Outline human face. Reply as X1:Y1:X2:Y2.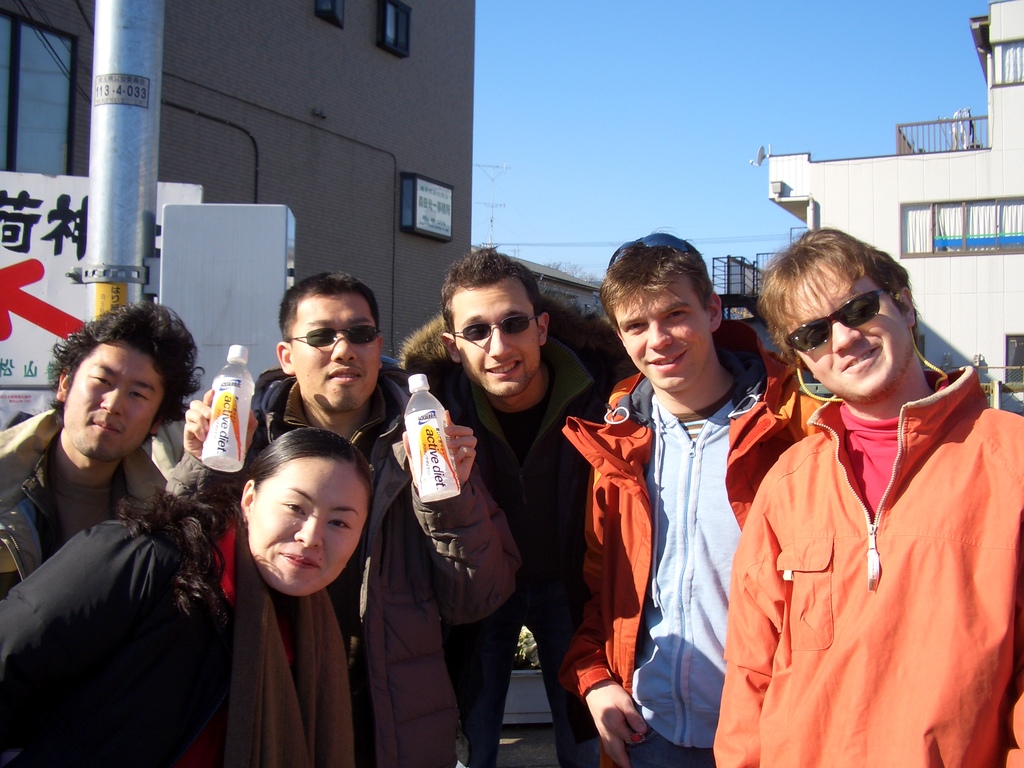
779:253:909:401.
